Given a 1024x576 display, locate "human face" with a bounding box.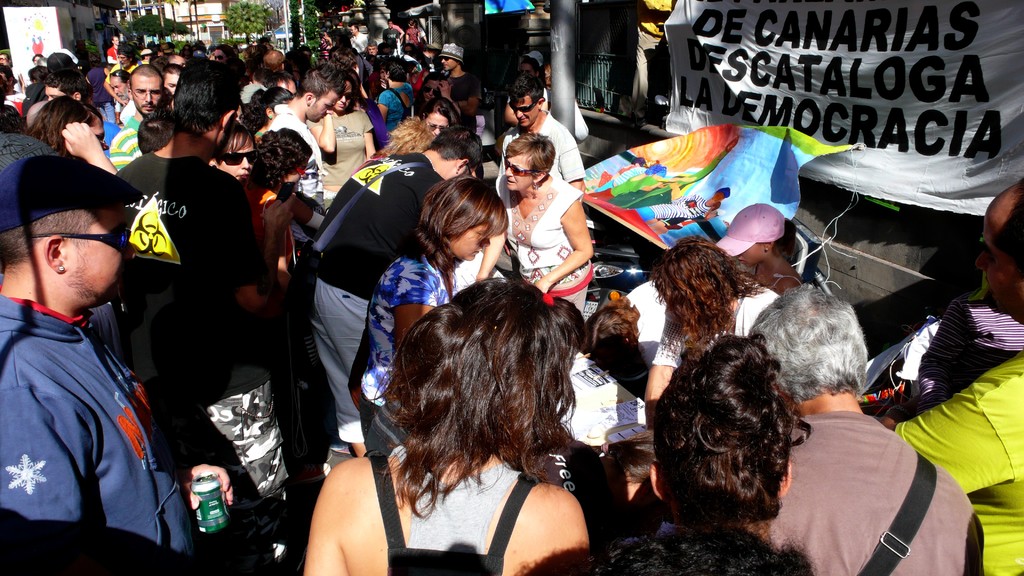
Located: box(215, 134, 256, 180).
